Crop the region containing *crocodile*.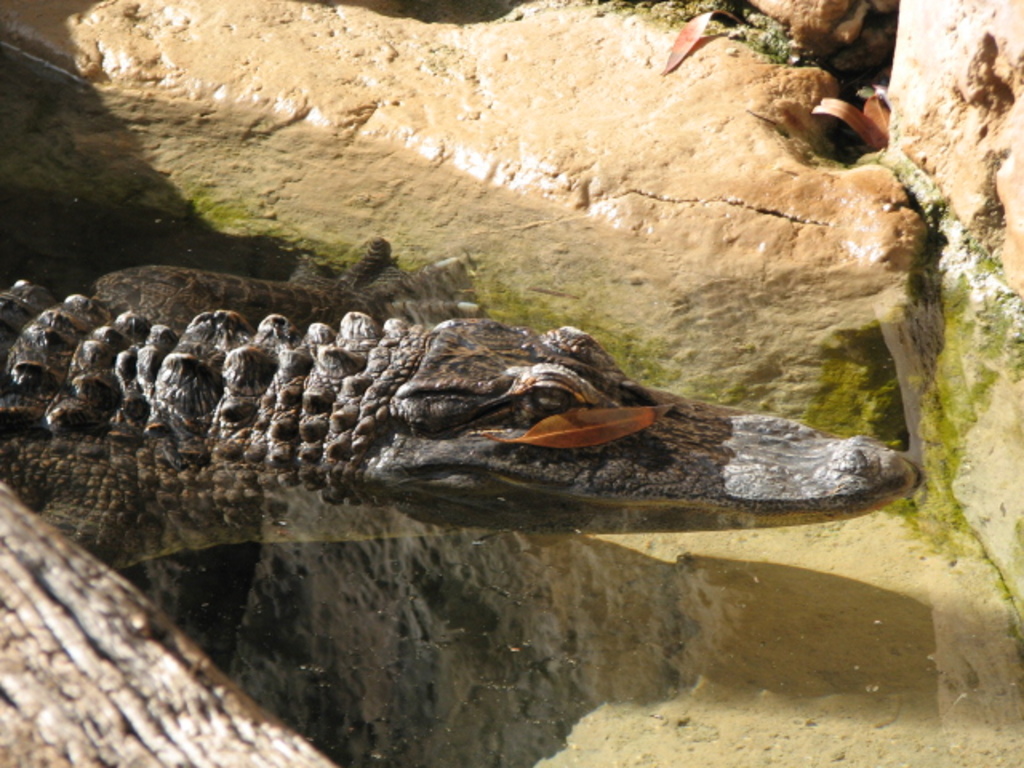
Crop region: box(5, 238, 920, 568).
